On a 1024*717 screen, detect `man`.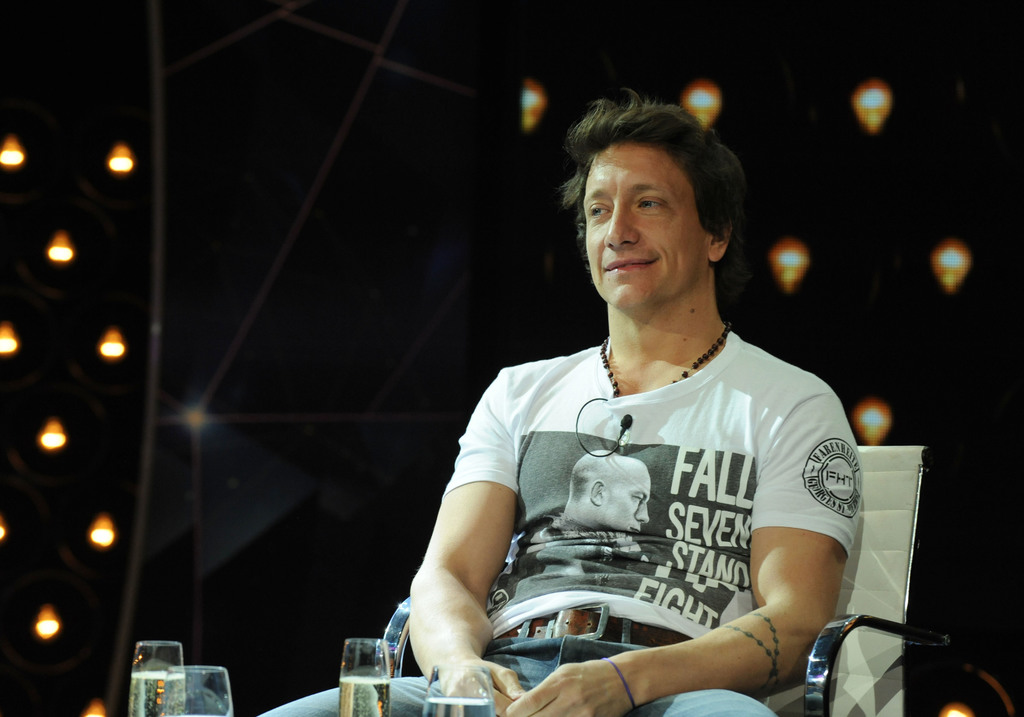
region(256, 85, 867, 716).
